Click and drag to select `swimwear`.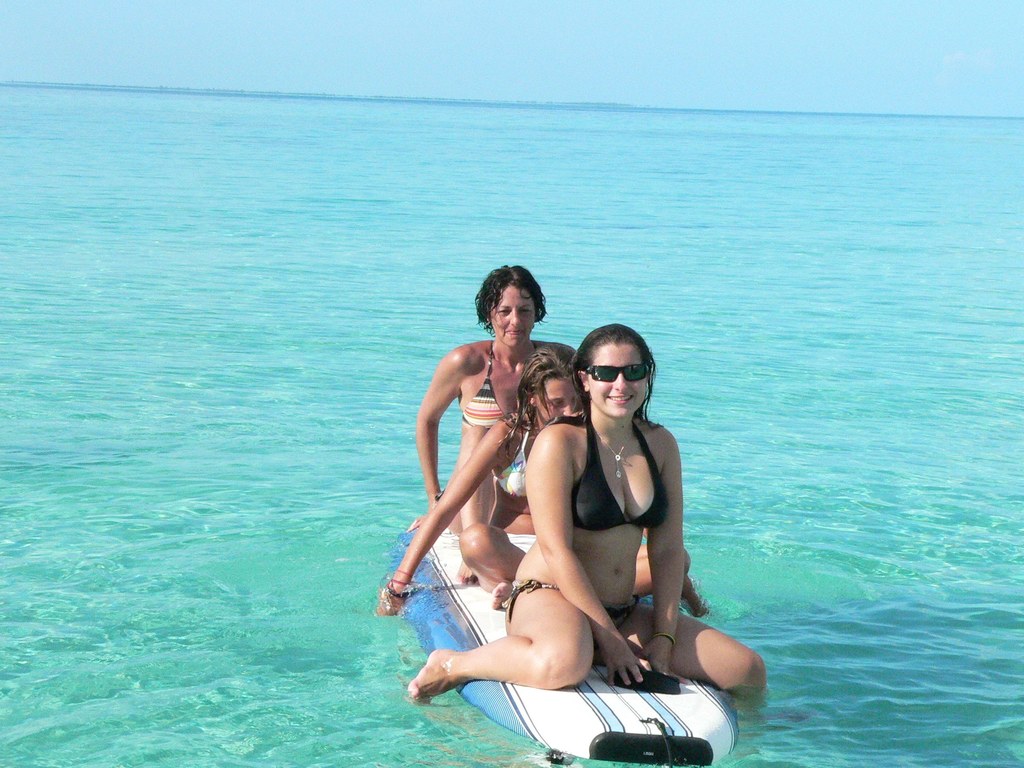
Selection: bbox=(506, 532, 543, 554).
